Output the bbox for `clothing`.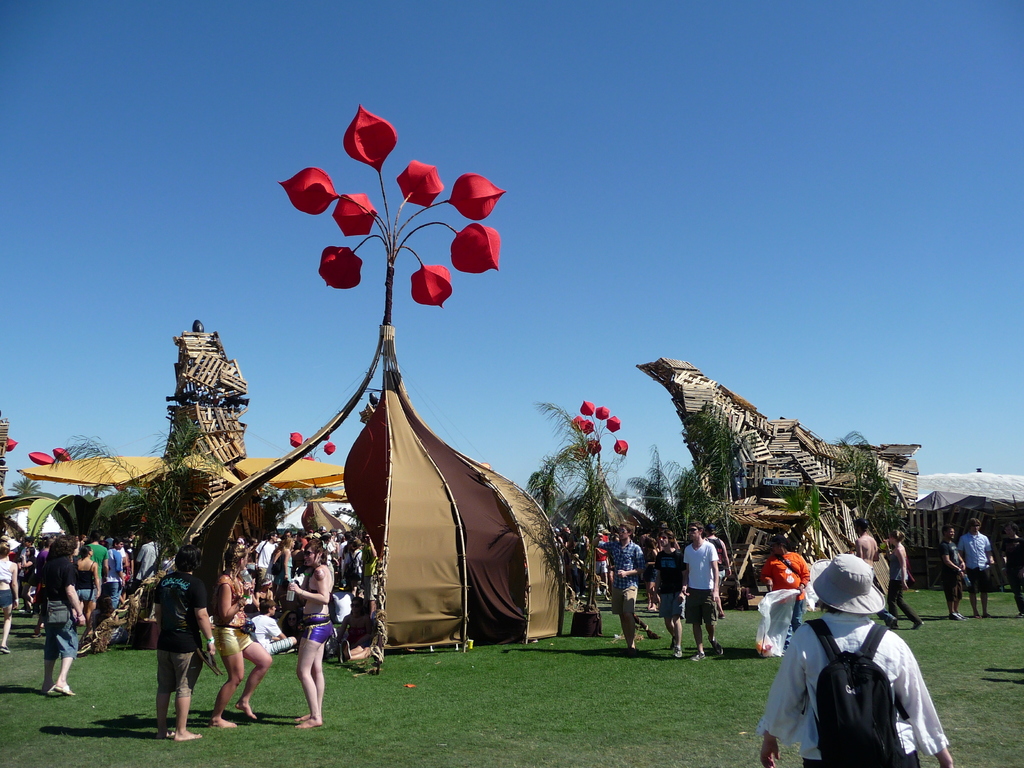
[x1=682, y1=541, x2=718, y2=621].
